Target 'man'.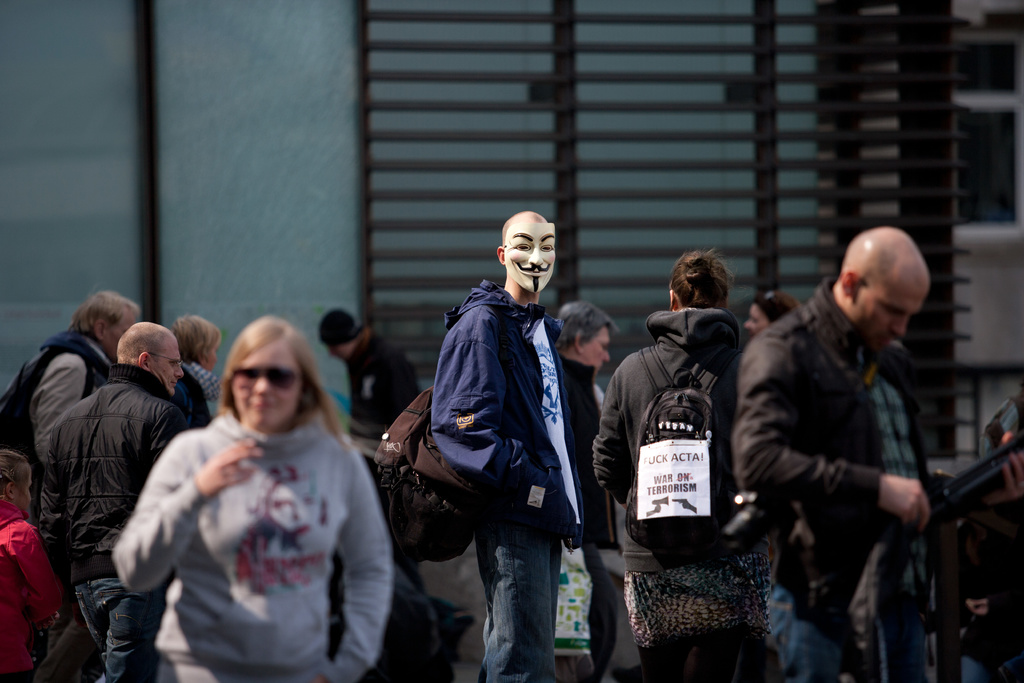
Target region: {"left": 557, "top": 297, "right": 619, "bottom": 682}.
